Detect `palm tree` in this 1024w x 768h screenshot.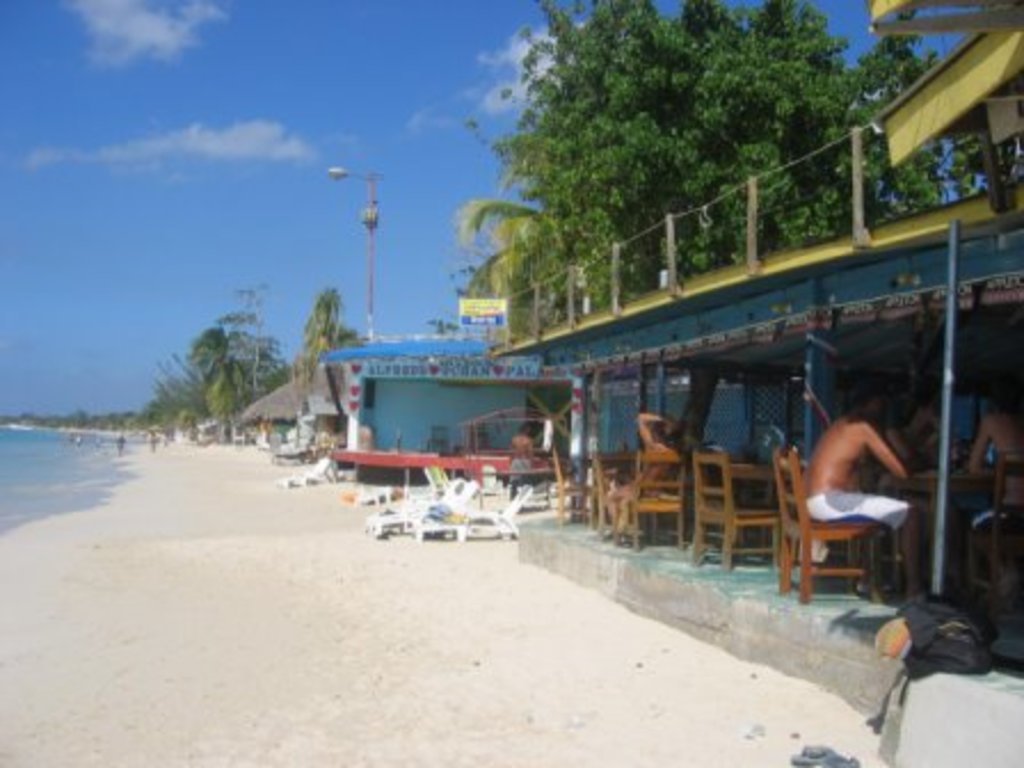
Detection: (464, 137, 601, 359).
